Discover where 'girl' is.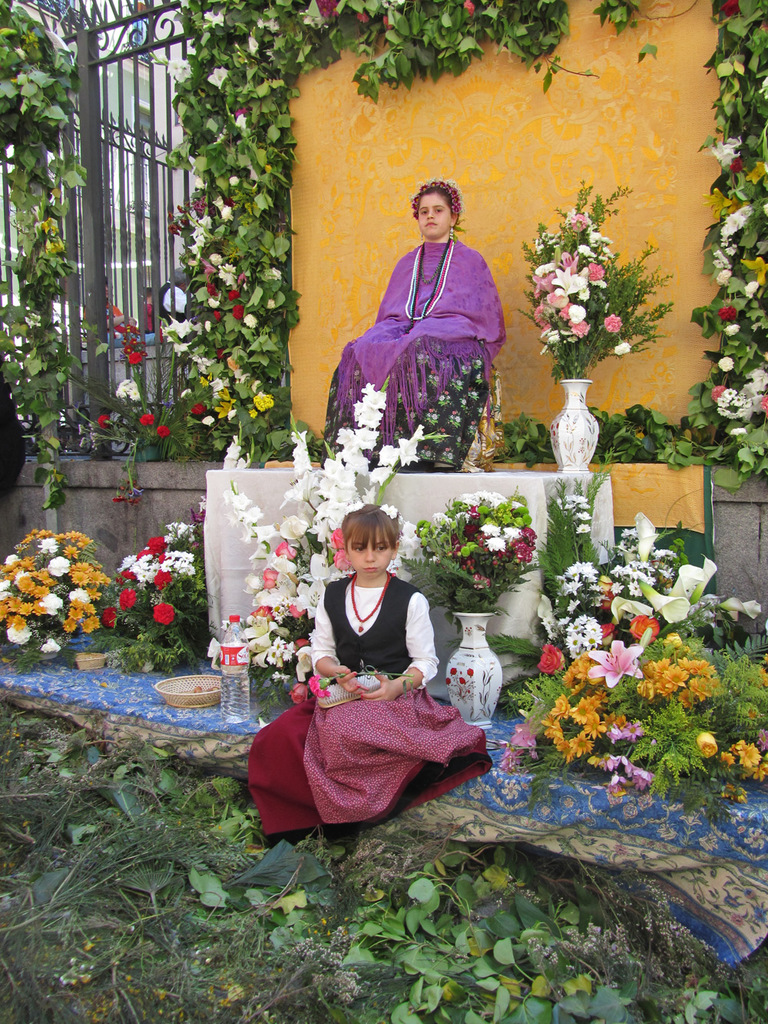
Discovered at (247, 510, 495, 846).
